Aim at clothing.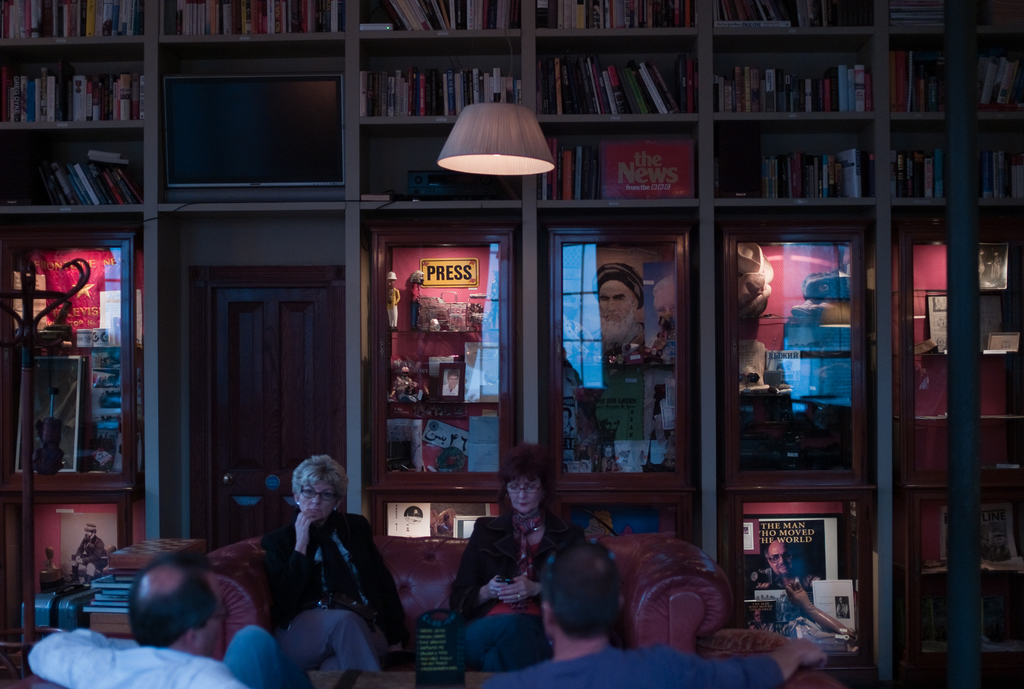
Aimed at [left=25, top=626, right=284, bottom=688].
